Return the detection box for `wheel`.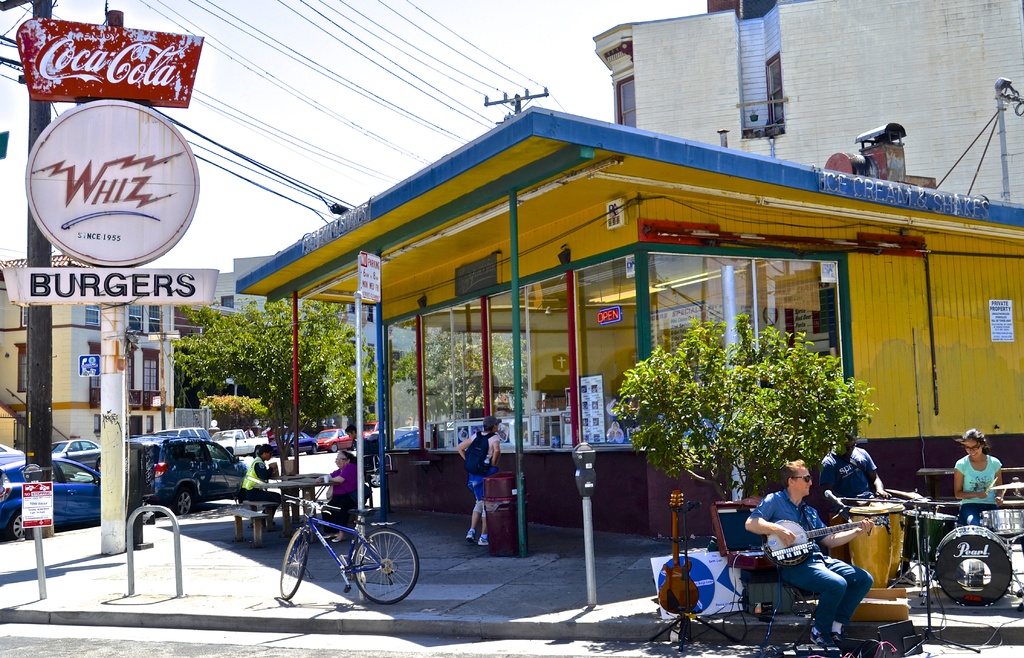
<region>253, 448, 259, 457</region>.
